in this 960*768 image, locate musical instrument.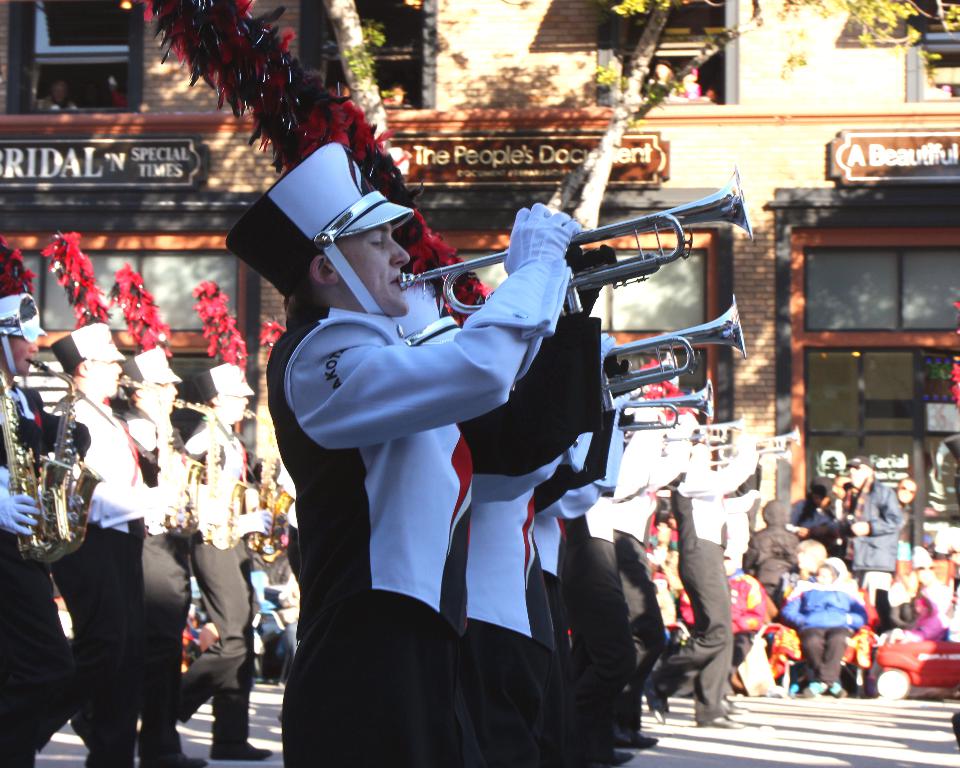
Bounding box: bbox=(196, 413, 280, 565).
